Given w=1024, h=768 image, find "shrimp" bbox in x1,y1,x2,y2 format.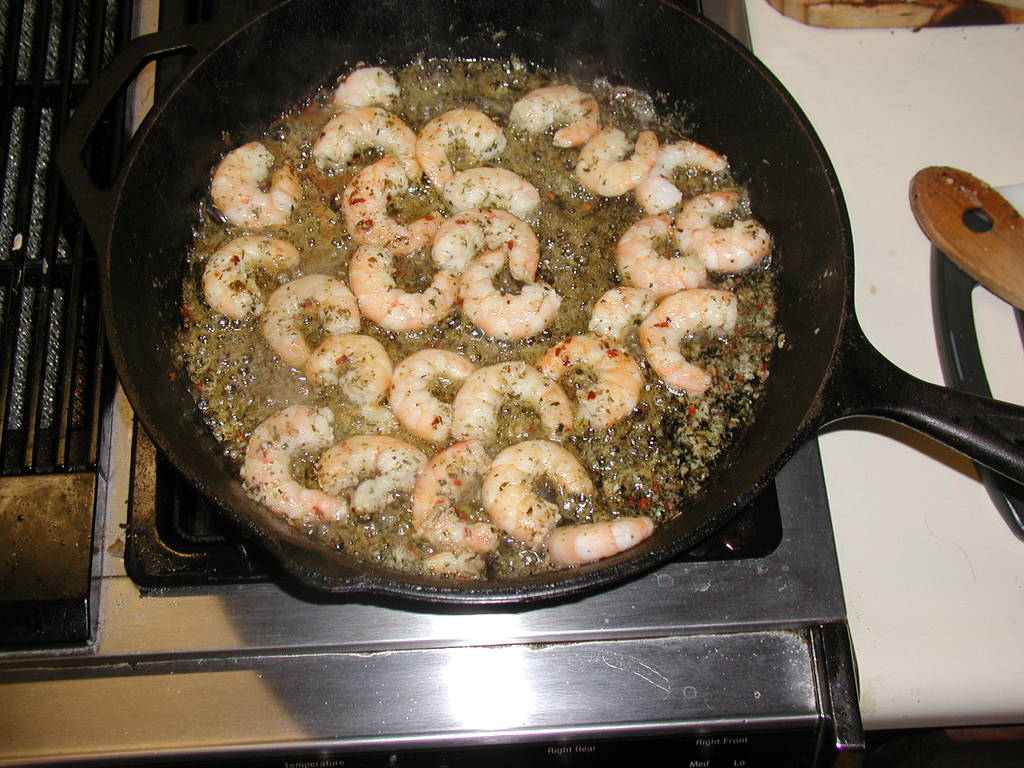
680,188,770,274.
